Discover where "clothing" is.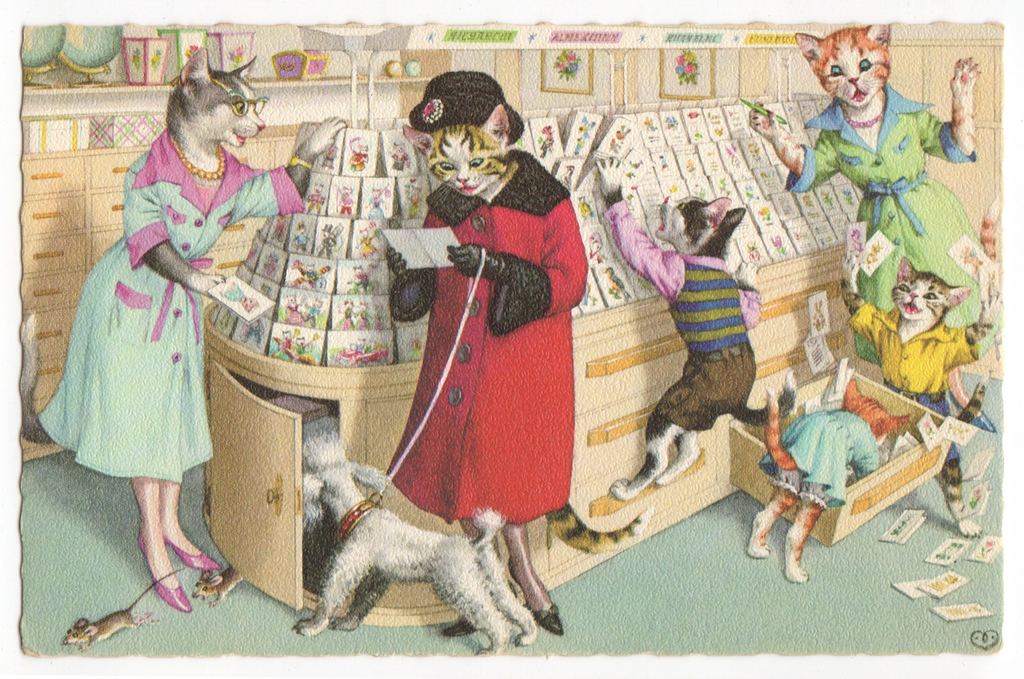
Discovered at select_region(845, 300, 980, 463).
